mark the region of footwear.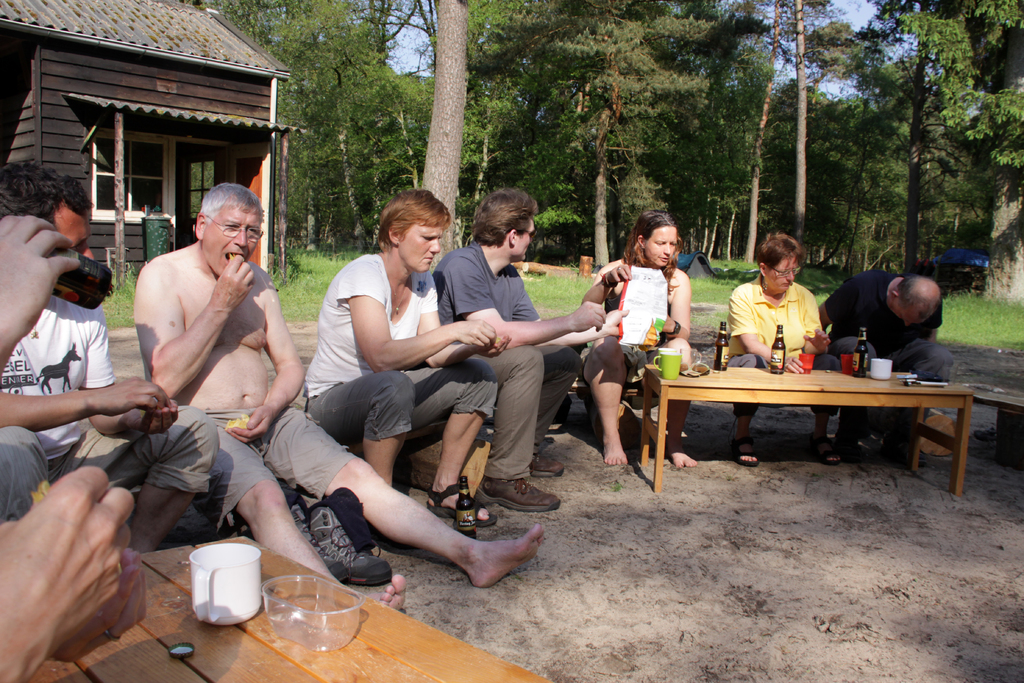
Region: BBox(308, 499, 388, 585).
